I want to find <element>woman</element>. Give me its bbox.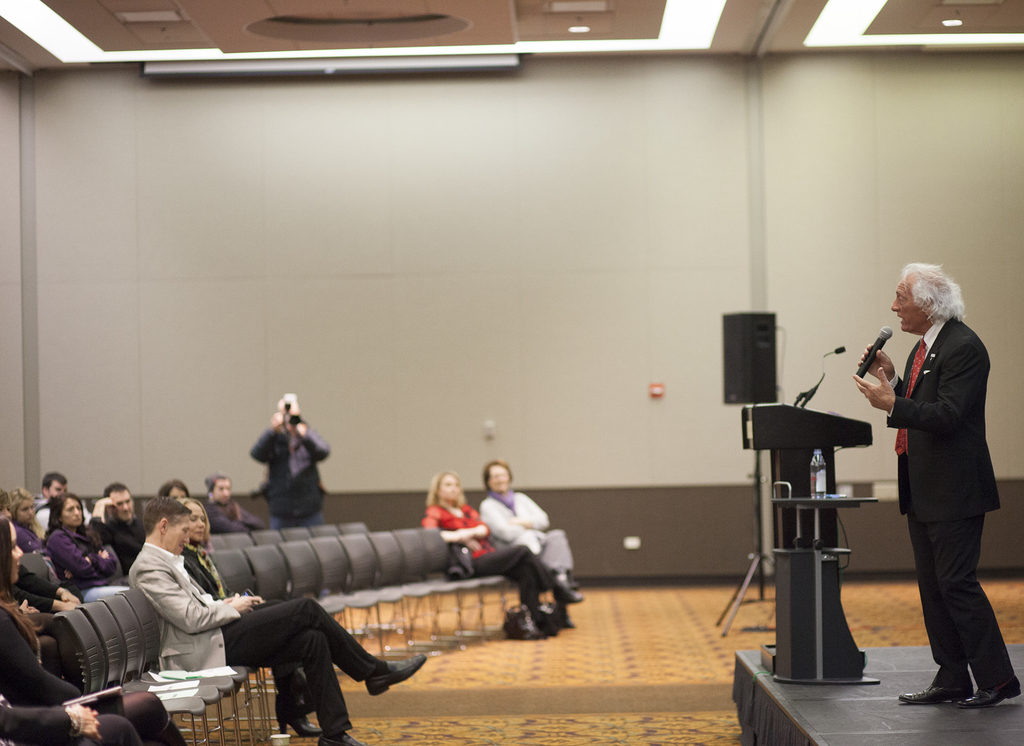
156 482 194 504.
